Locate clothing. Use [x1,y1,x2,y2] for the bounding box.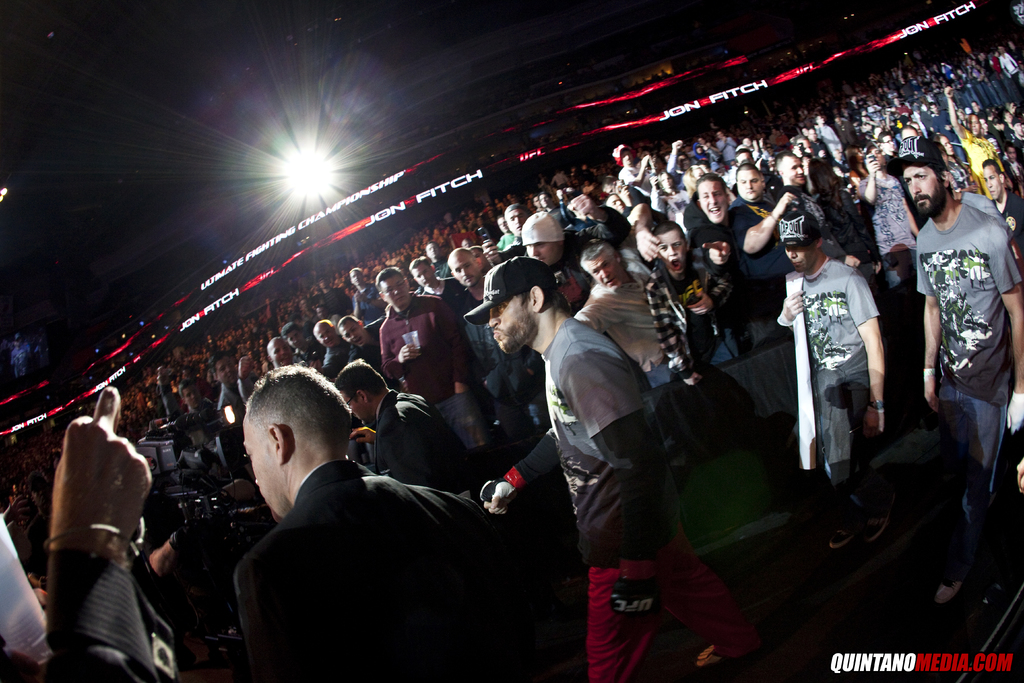
[0,131,1023,677].
